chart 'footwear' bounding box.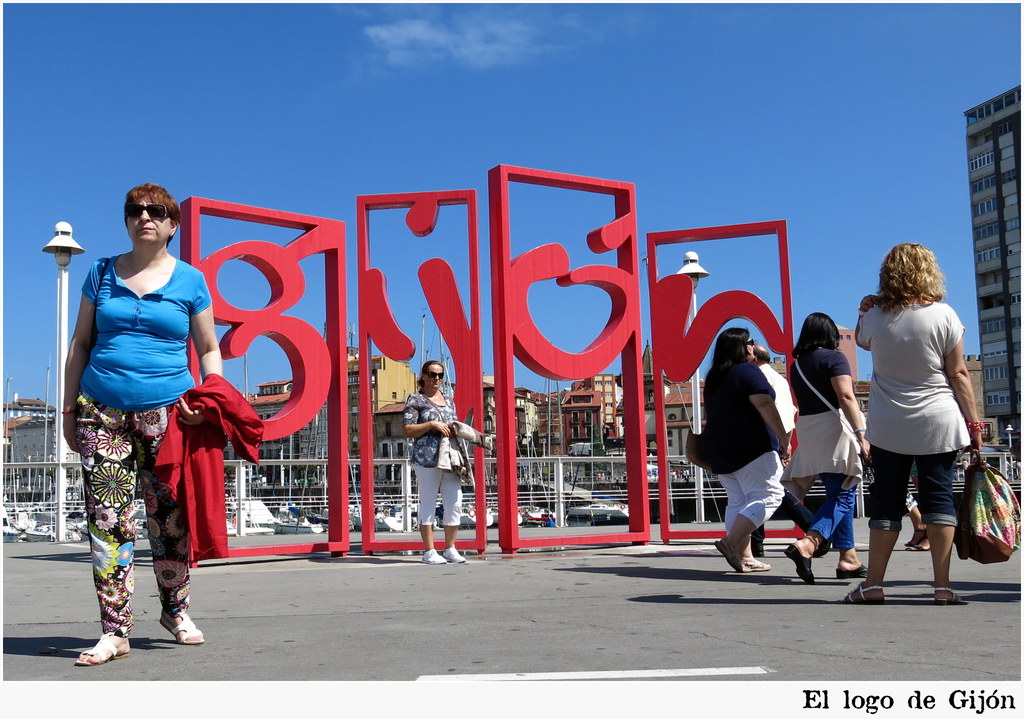
Charted: pyautogui.locateOnScreen(931, 586, 970, 605).
